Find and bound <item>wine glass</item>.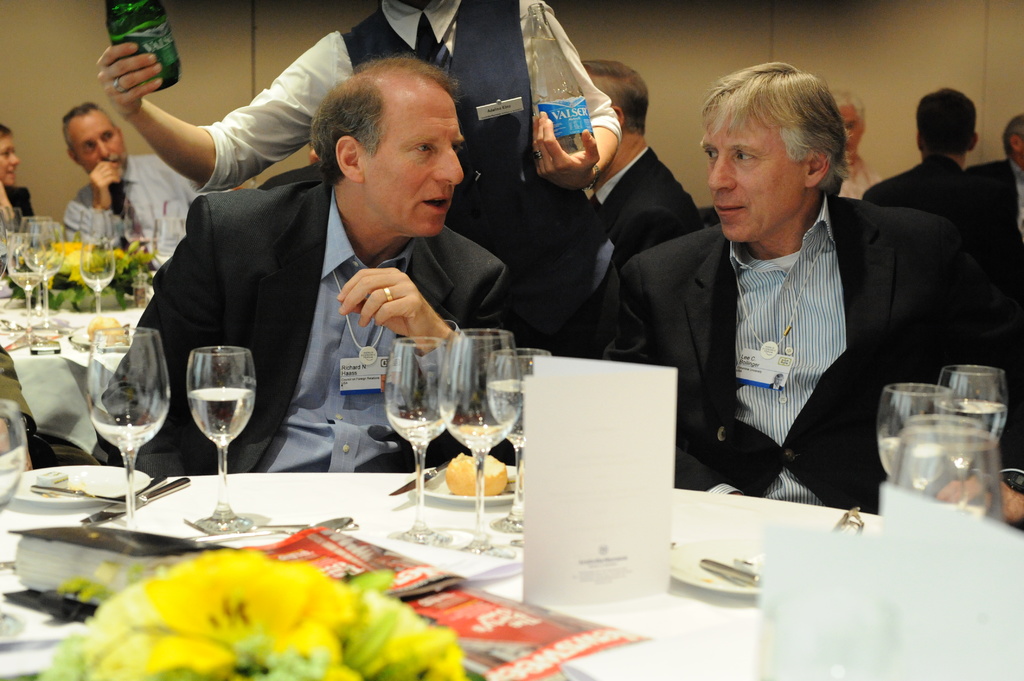
Bound: 874:381:950:482.
